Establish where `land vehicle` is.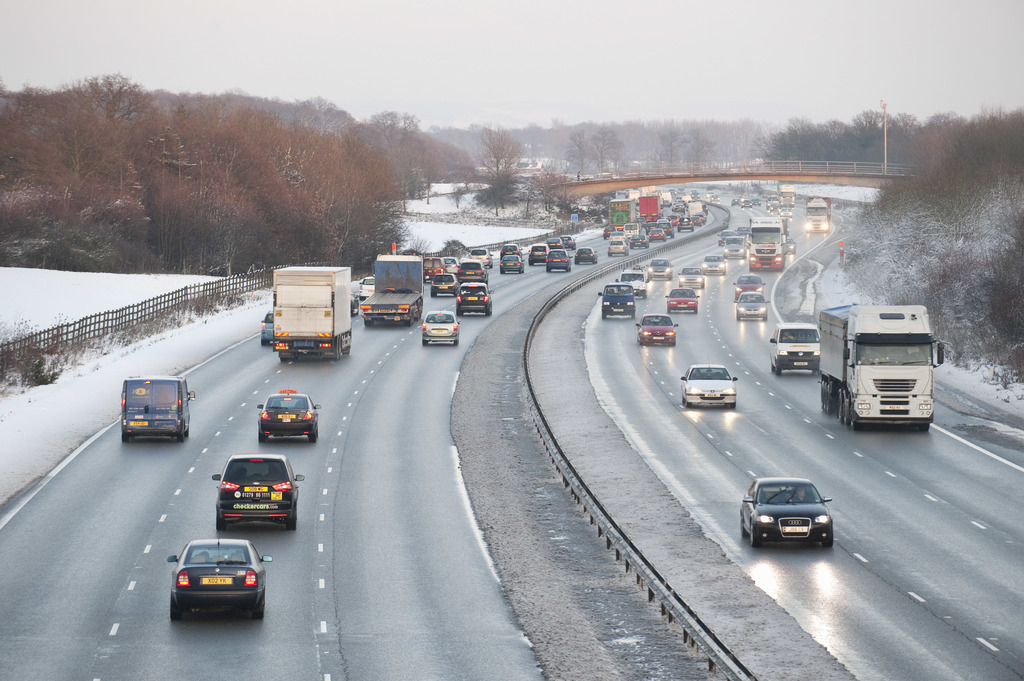
Established at BBox(420, 305, 462, 348).
